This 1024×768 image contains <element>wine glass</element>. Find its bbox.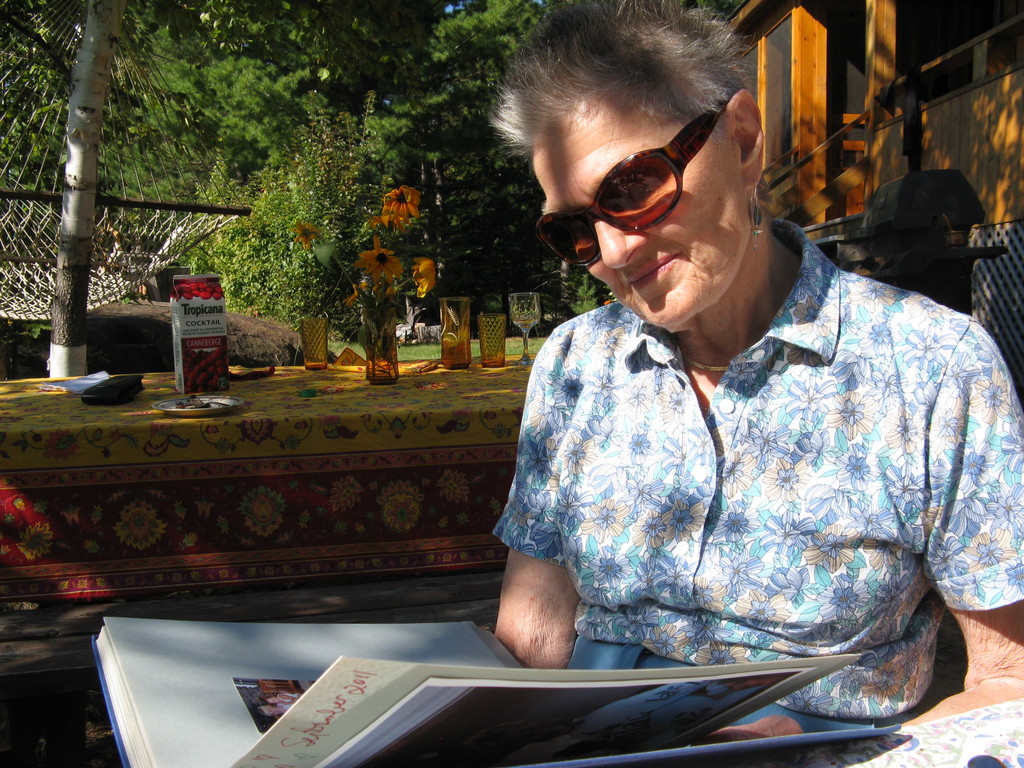
{"left": 510, "top": 294, "right": 541, "bottom": 371}.
